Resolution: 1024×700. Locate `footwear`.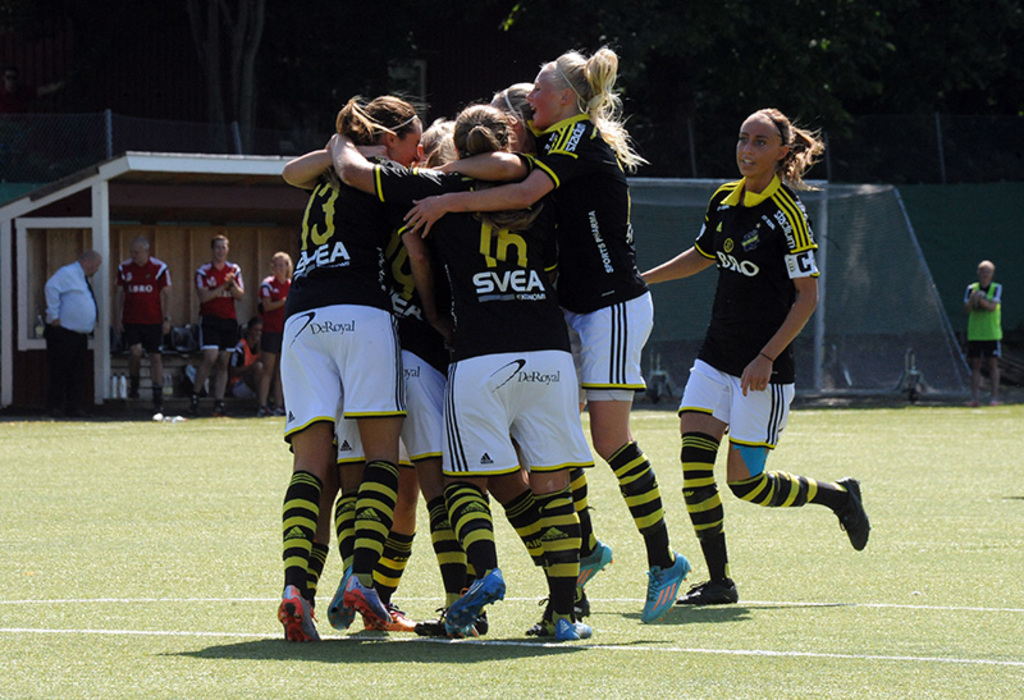
[692,577,736,604].
